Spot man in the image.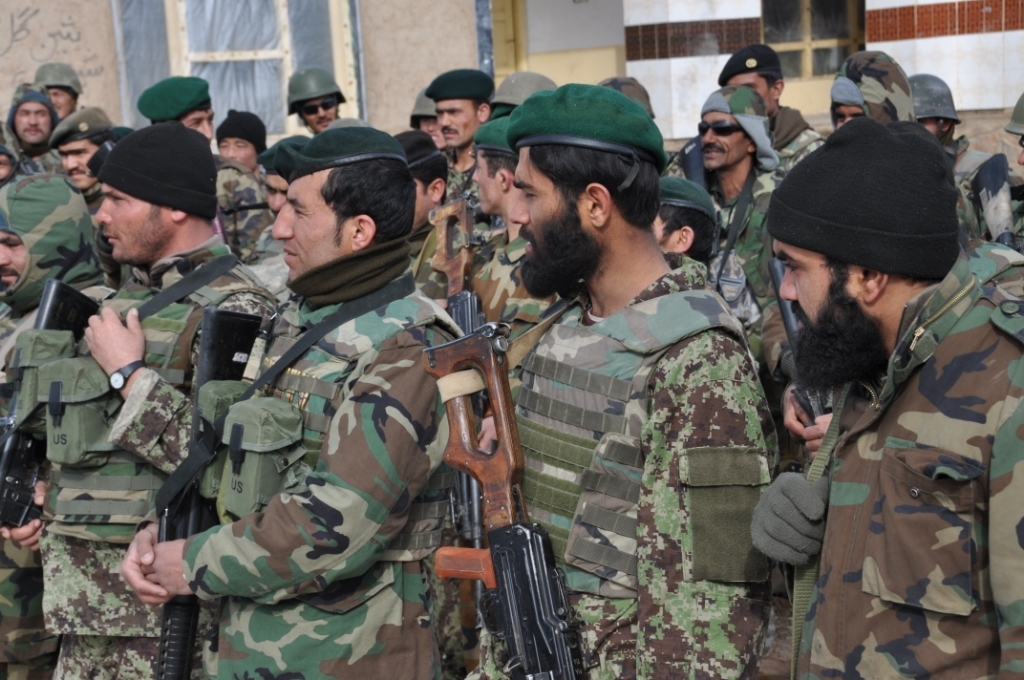
man found at {"left": 0, "top": 82, "right": 66, "bottom": 169}.
